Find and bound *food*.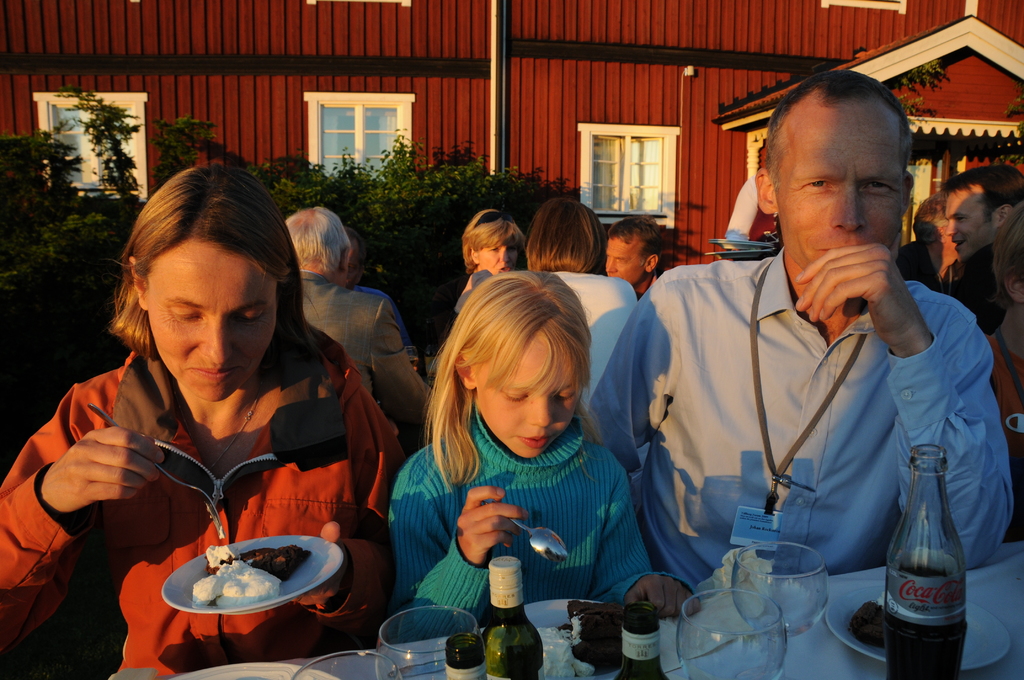
Bound: [172, 540, 314, 613].
